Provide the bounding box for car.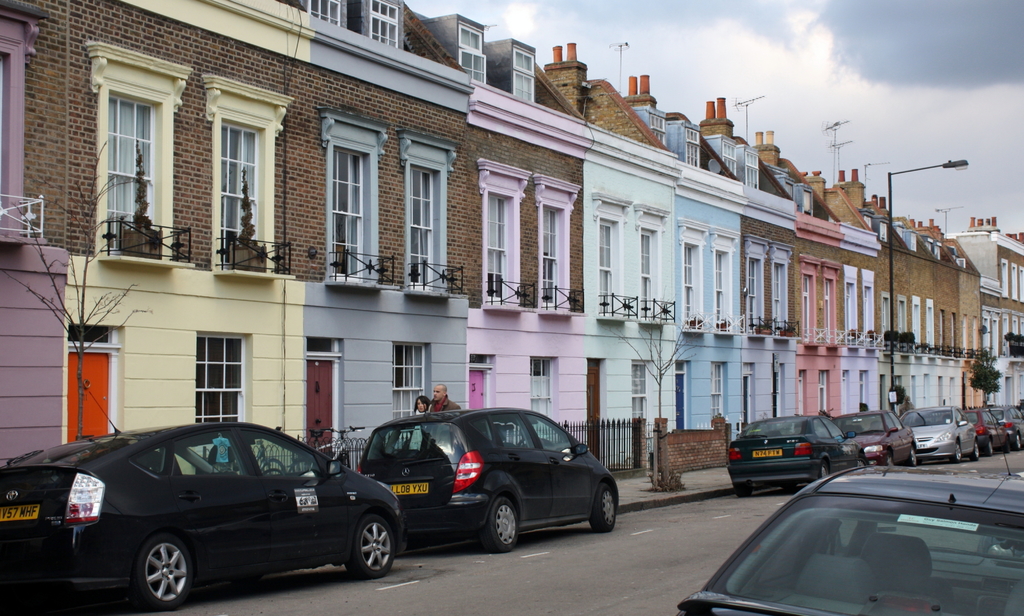
0,422,401,608.
